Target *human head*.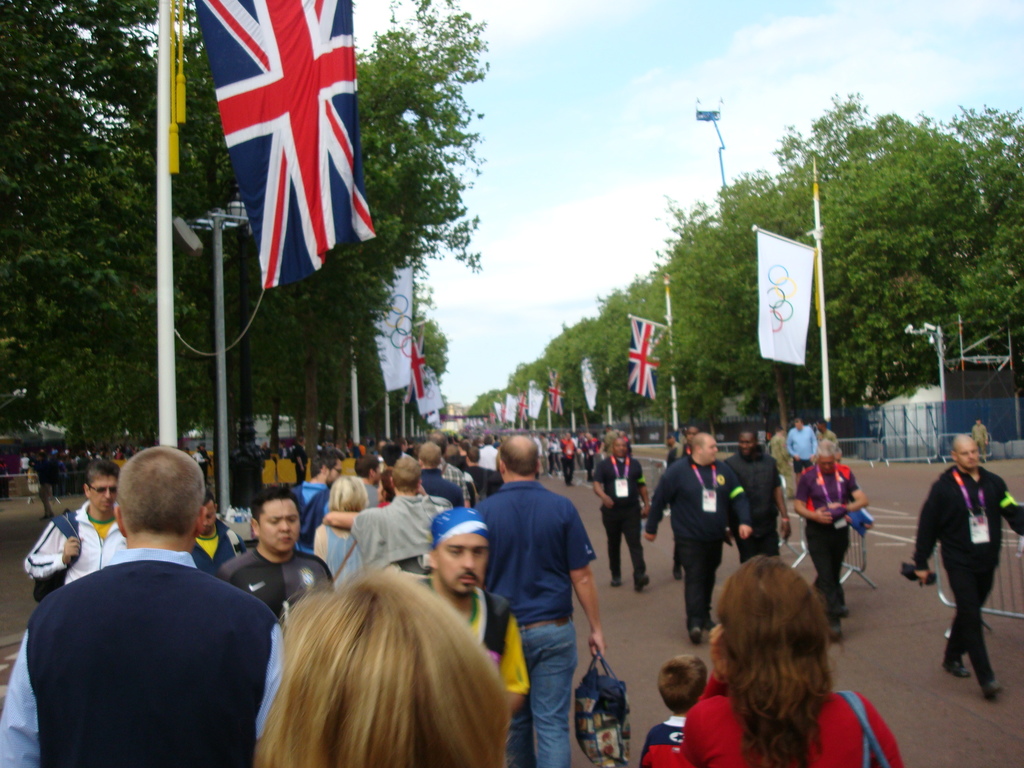
Target region: {"x1": 105, "y1": 452, "x2": 204, "y2": 561}.
